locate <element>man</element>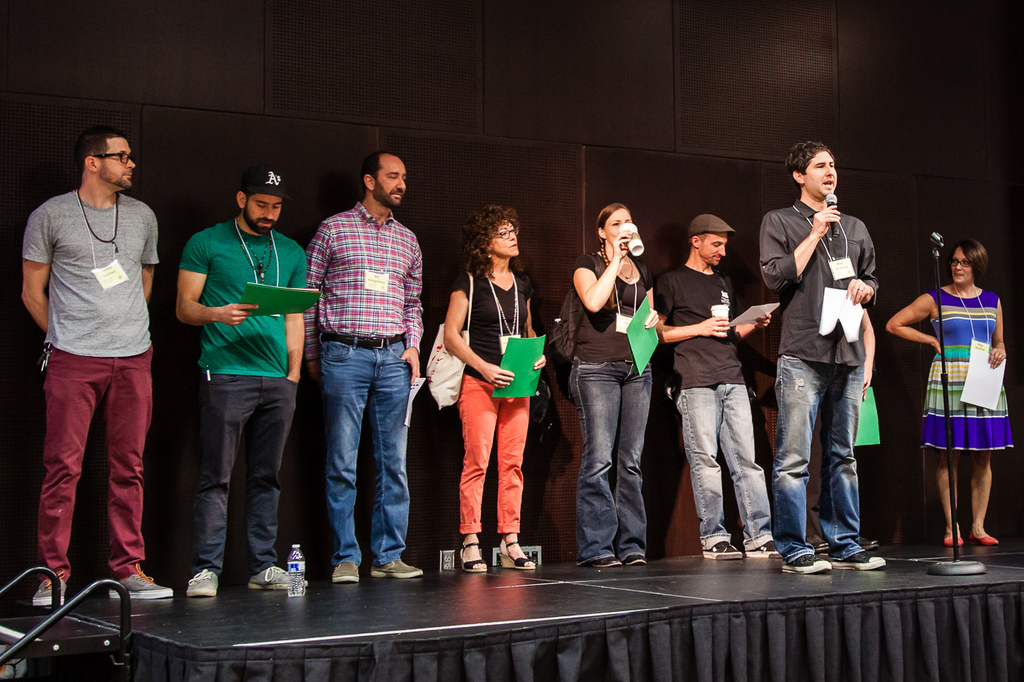
{"left": 176, "top": 170, "right": 312, "bottom": 602}
